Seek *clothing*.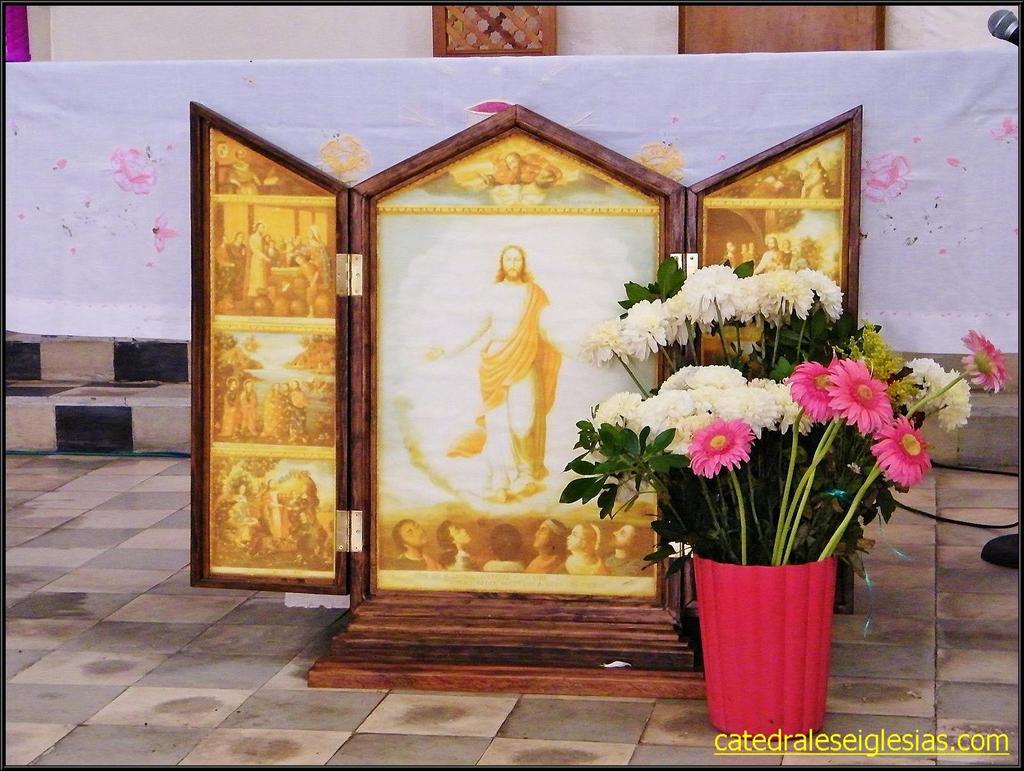
select_region(214, 514, 232, 553).
